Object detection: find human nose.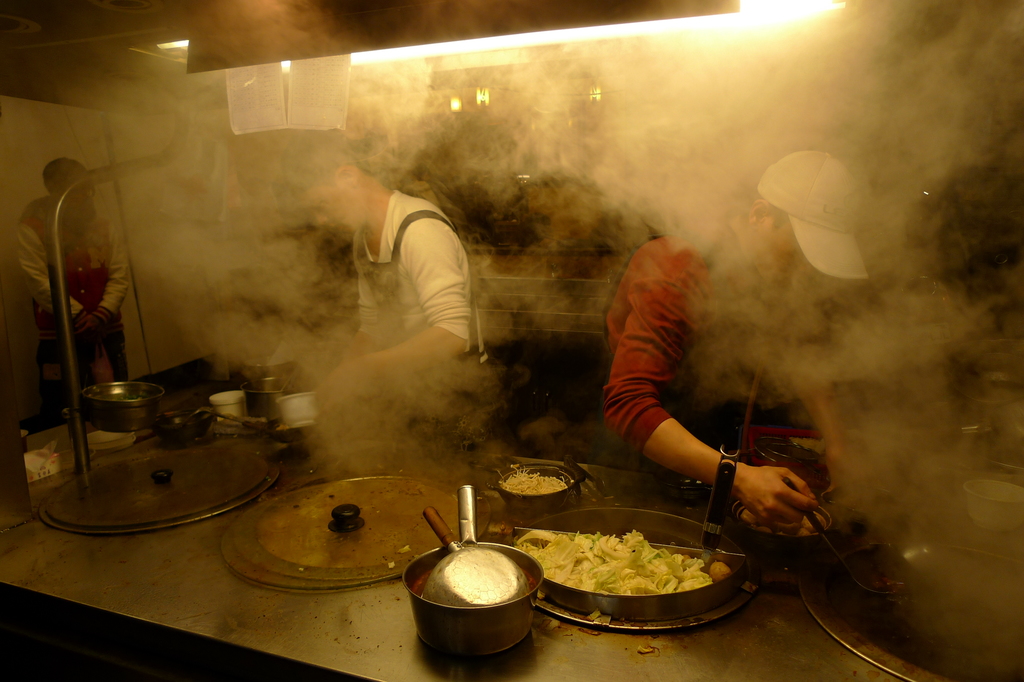
bbox=(307, 209, 321, 224).
